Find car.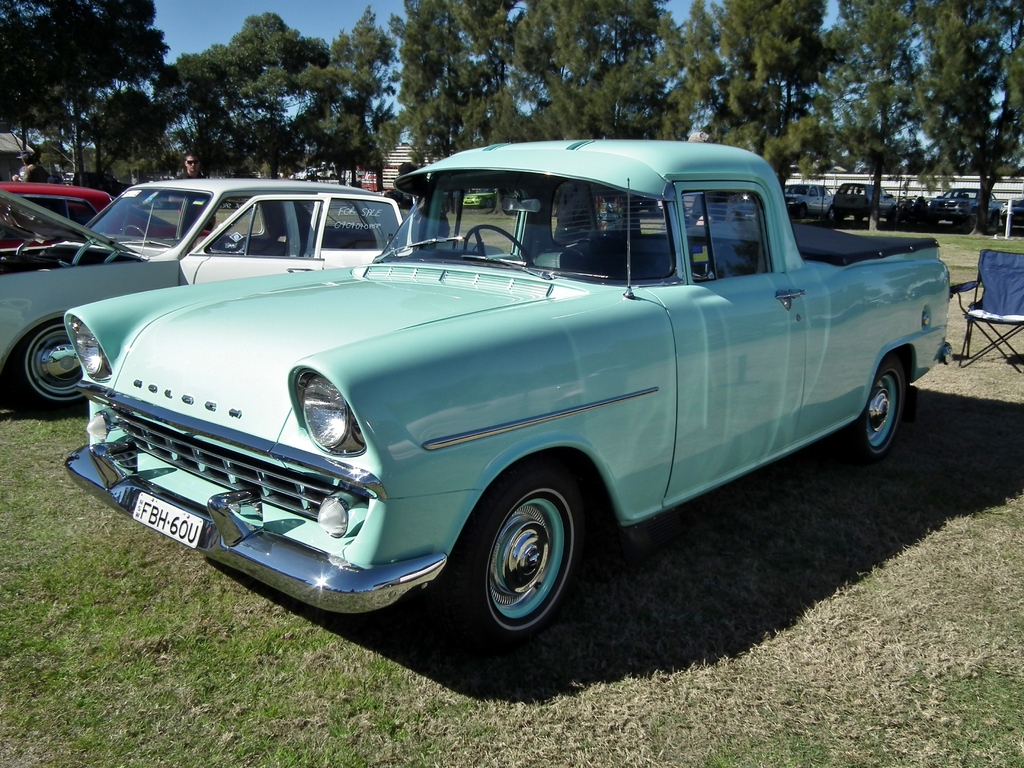
bbox=[22, 150, 965, 644].
